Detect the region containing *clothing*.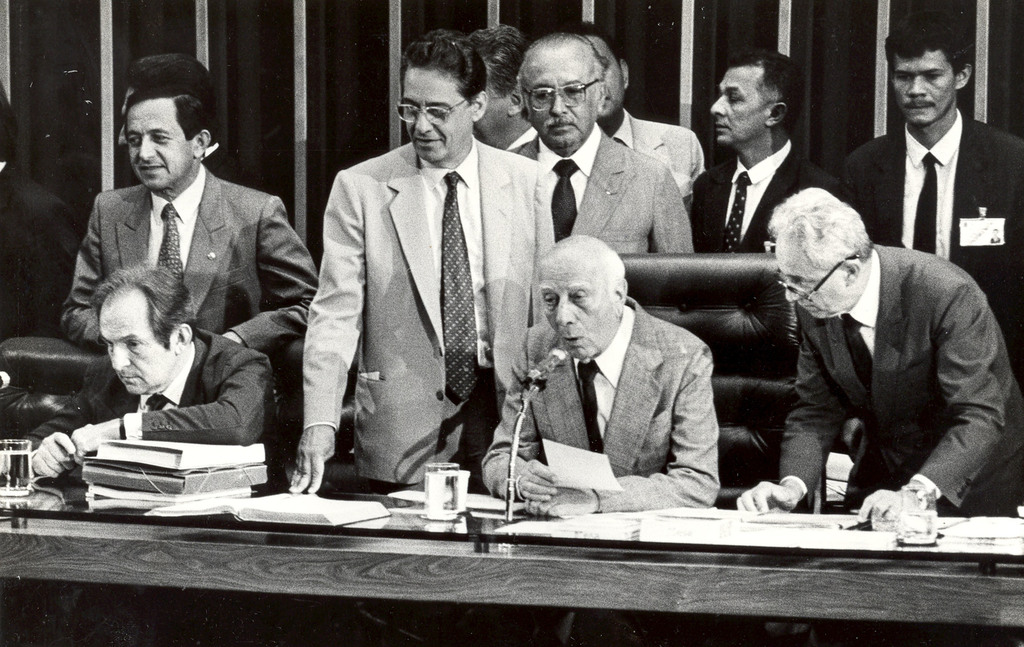
l=496, t=128, r=705, b=258.
